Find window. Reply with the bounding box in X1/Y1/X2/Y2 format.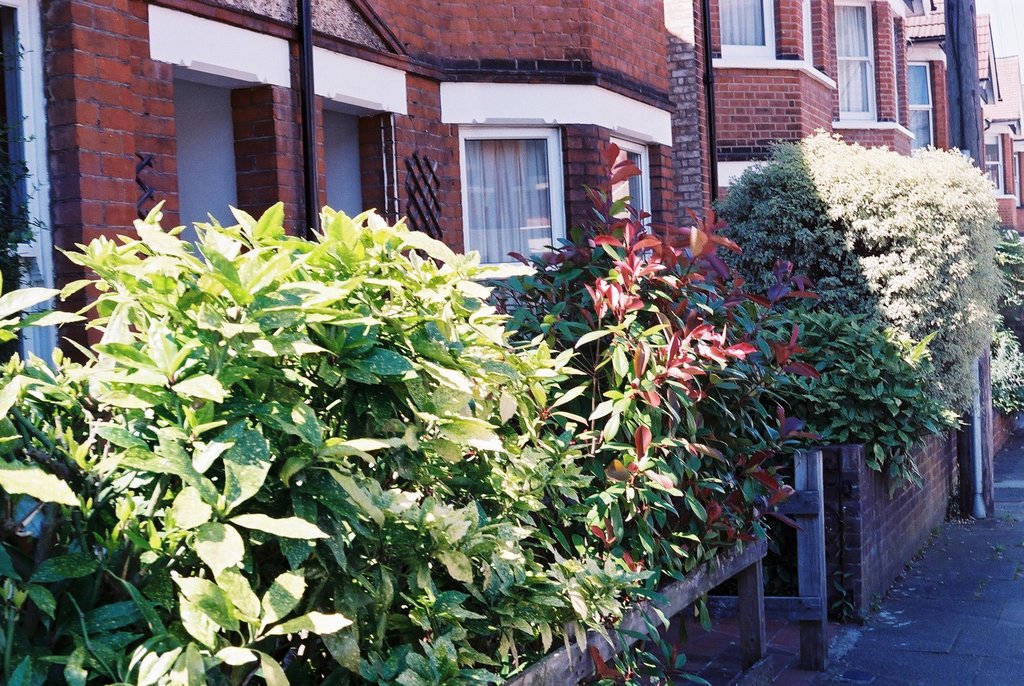
454/101/540/233.
